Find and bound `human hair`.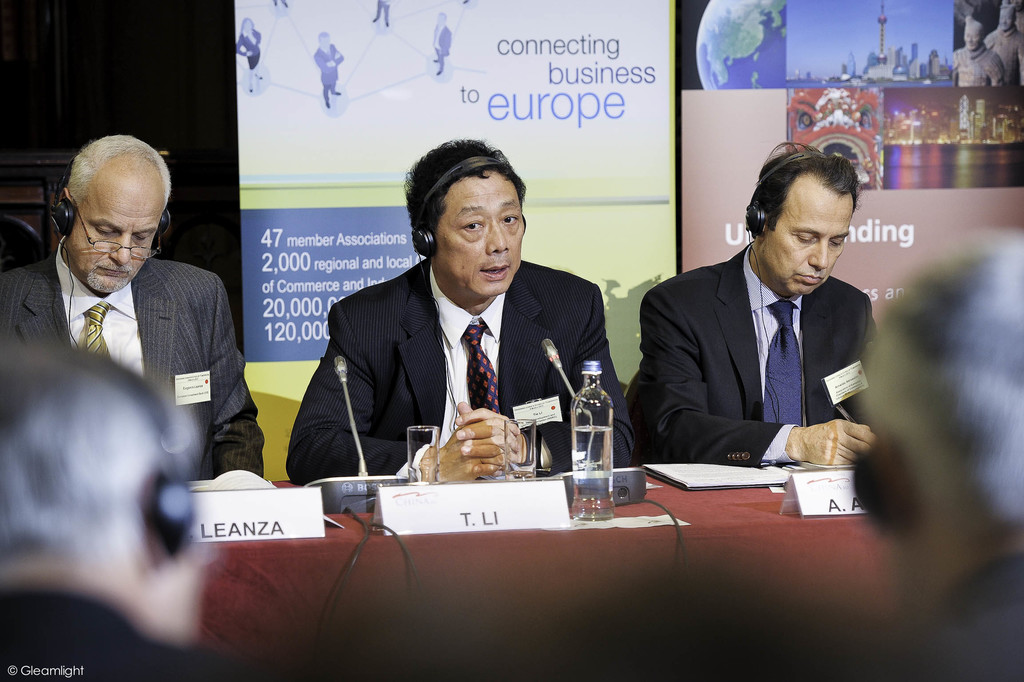
Bound: <box>435,12,447,24</box>.
